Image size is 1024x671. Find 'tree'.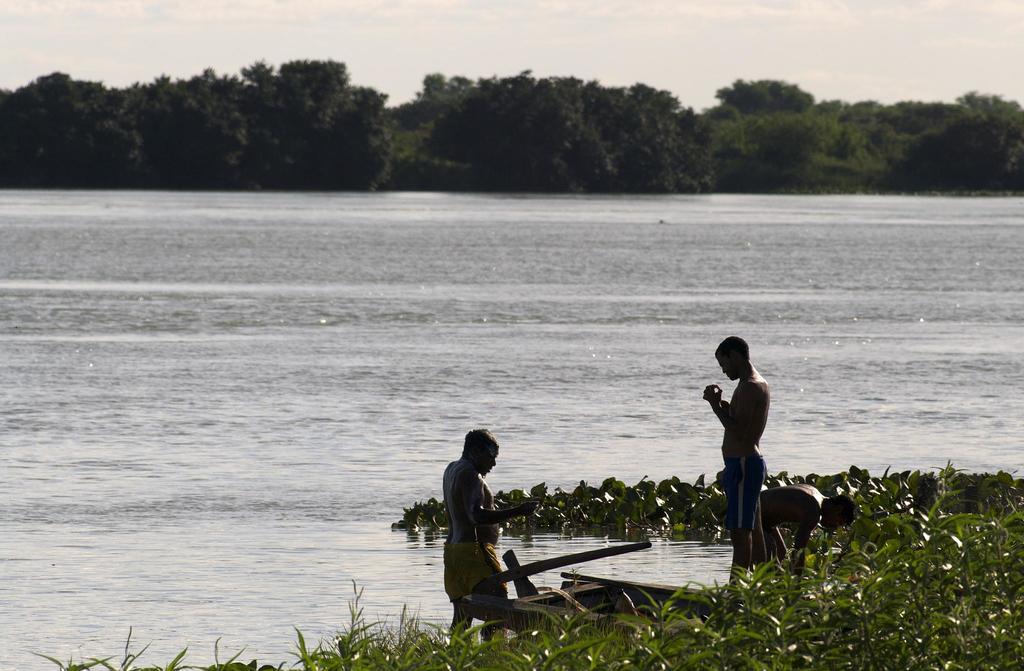
[98, 83, 152, 185].
